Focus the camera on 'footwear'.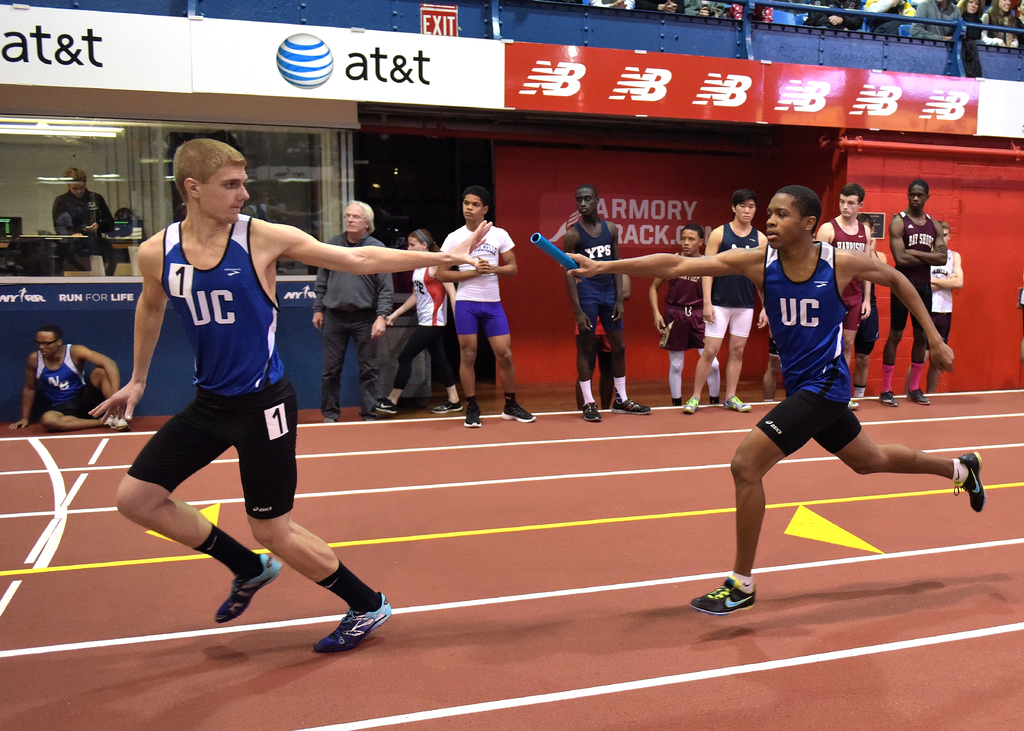
Focus region: <region>583, 398, 601, 423</region>.
